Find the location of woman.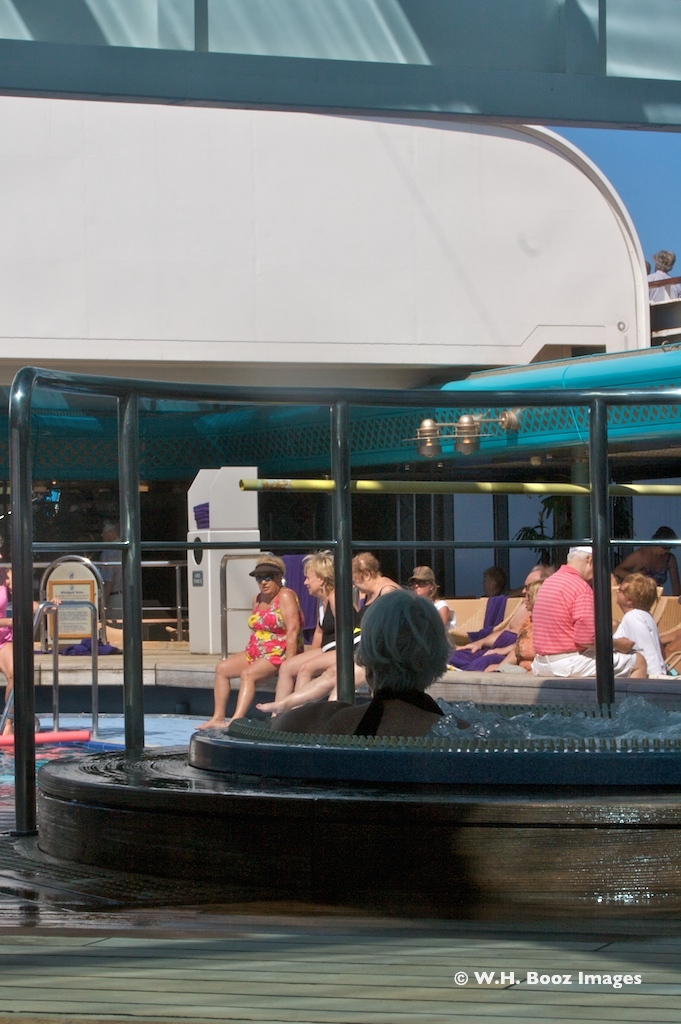
Location: (x1=404, y1=566, x2=454, y2=629).
